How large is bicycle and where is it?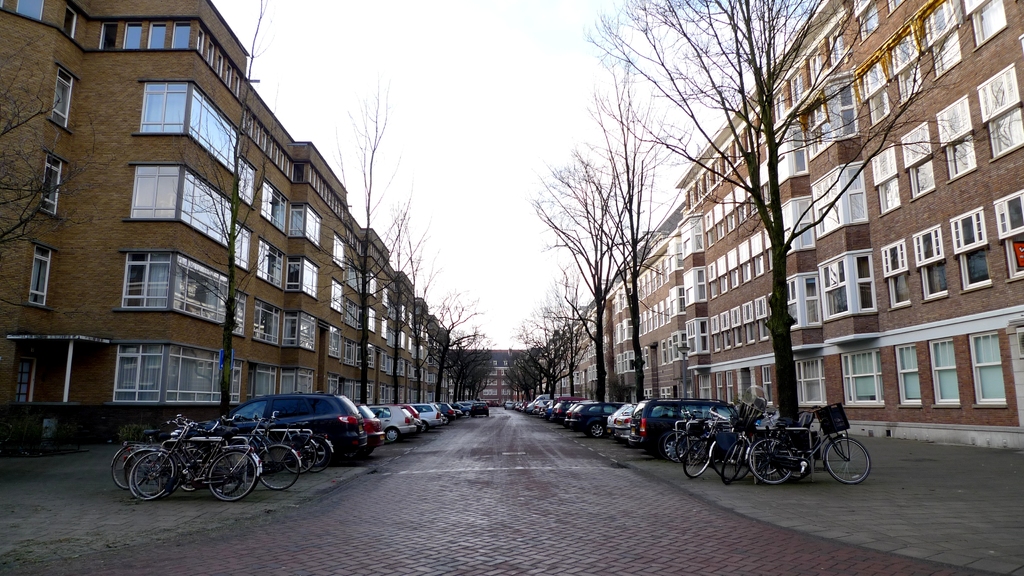
Bounding box: box=[241, 418, 328, 476].
